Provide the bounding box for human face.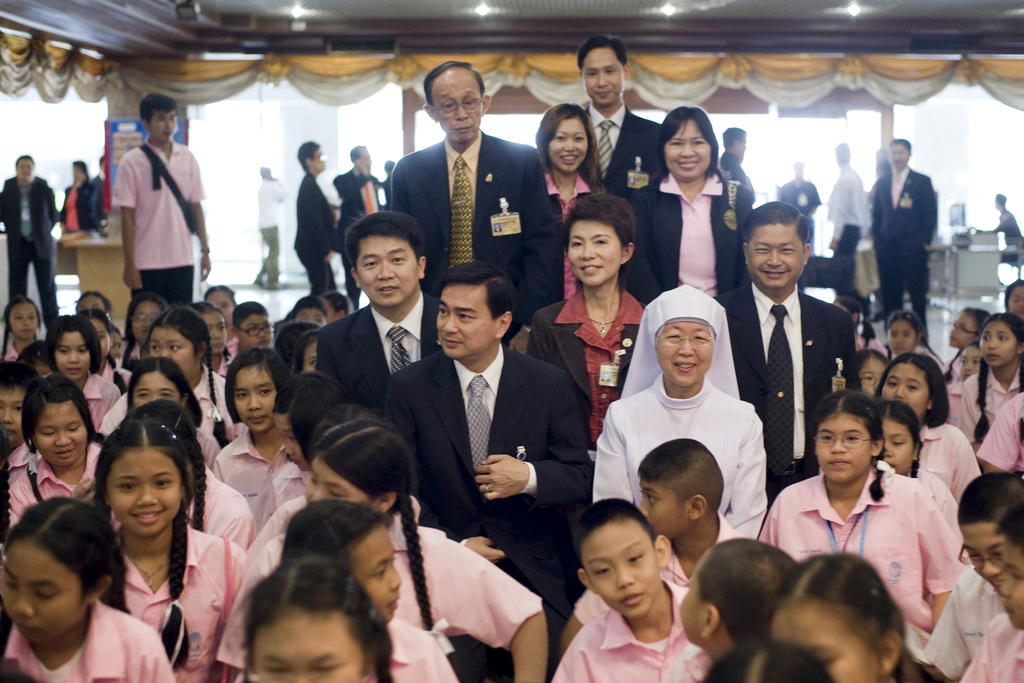
region(306, 339, 316, 370).
